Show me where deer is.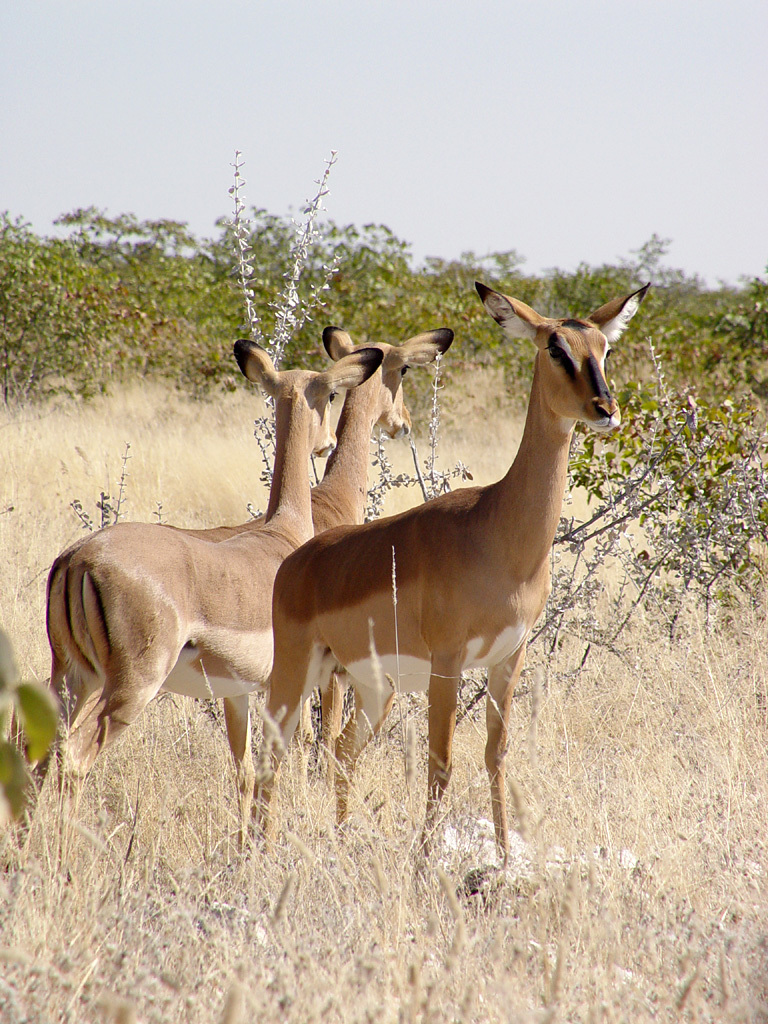
deer is at BBox(275, 280, 648, 909).
